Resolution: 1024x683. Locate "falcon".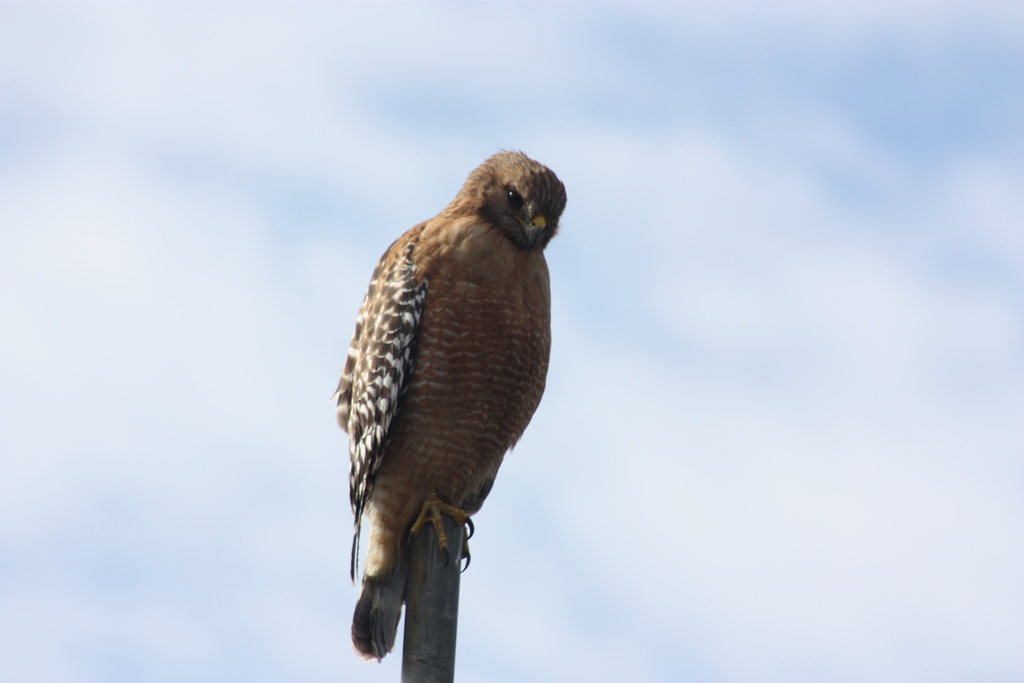
box=[329, 154, 570, 662].
